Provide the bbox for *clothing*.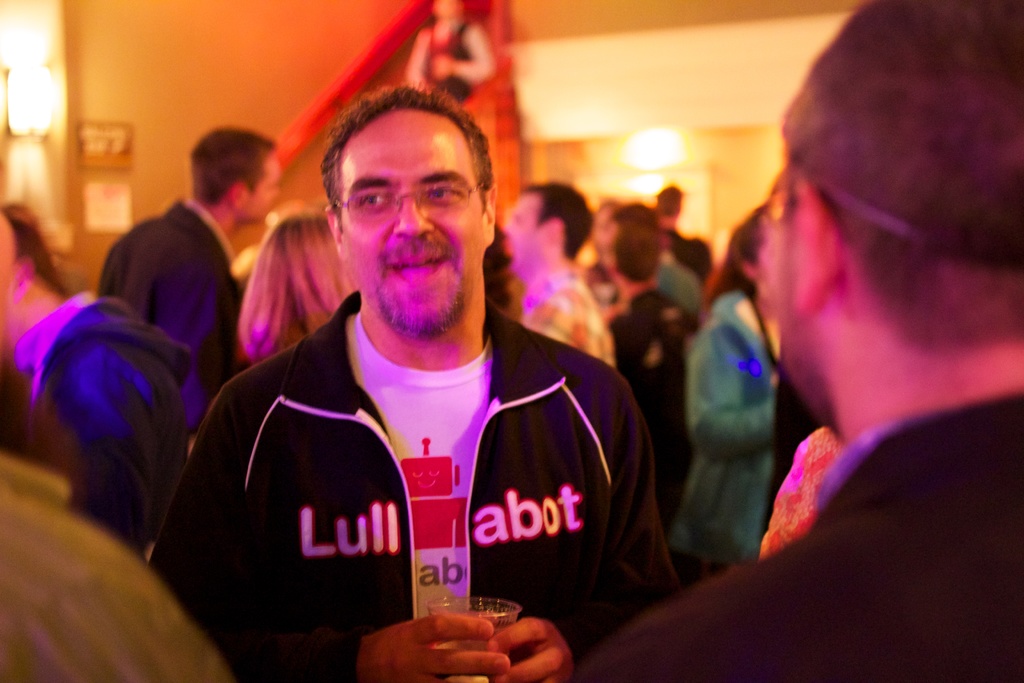
[22, 286, 198, 575].
